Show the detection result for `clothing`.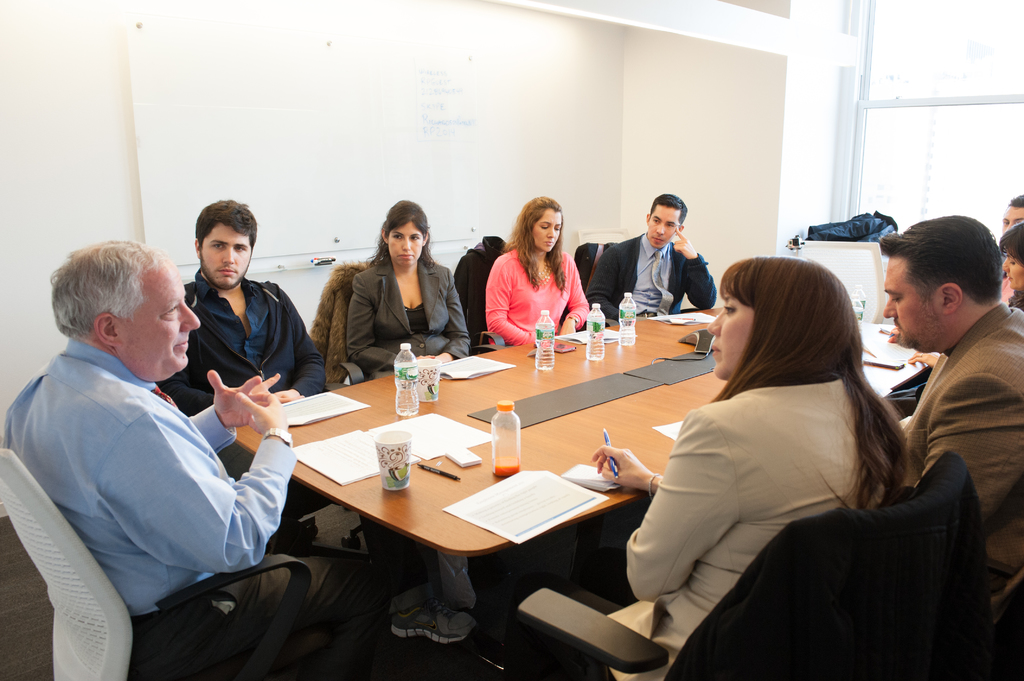
box=[3, 332, 388, 680].
